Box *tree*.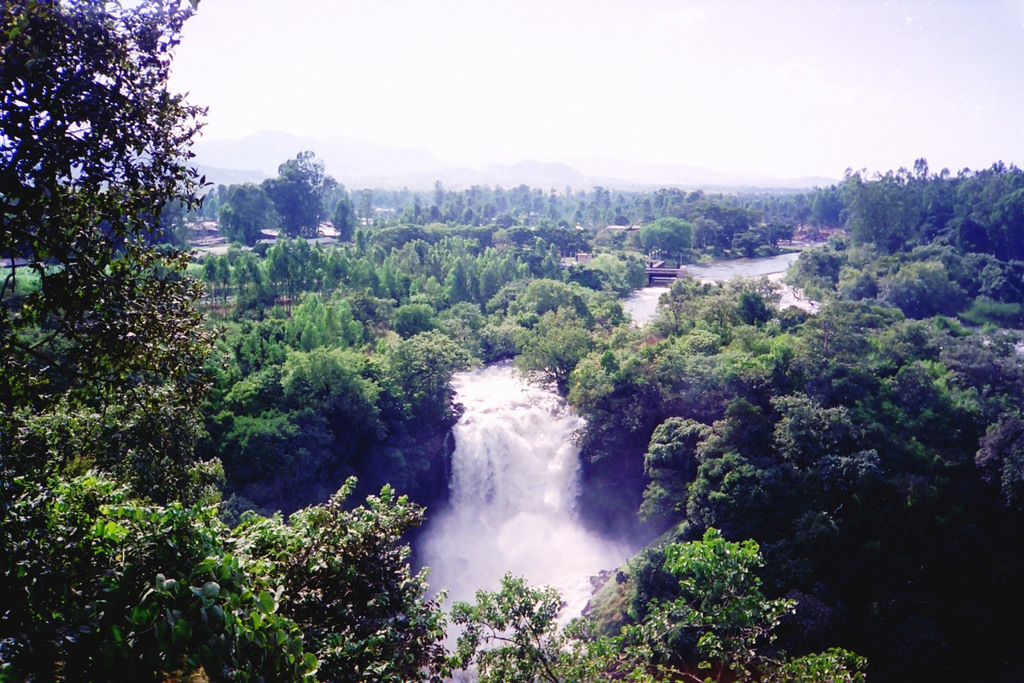
<bbox>531, 233, 545, 256</bbox>.
